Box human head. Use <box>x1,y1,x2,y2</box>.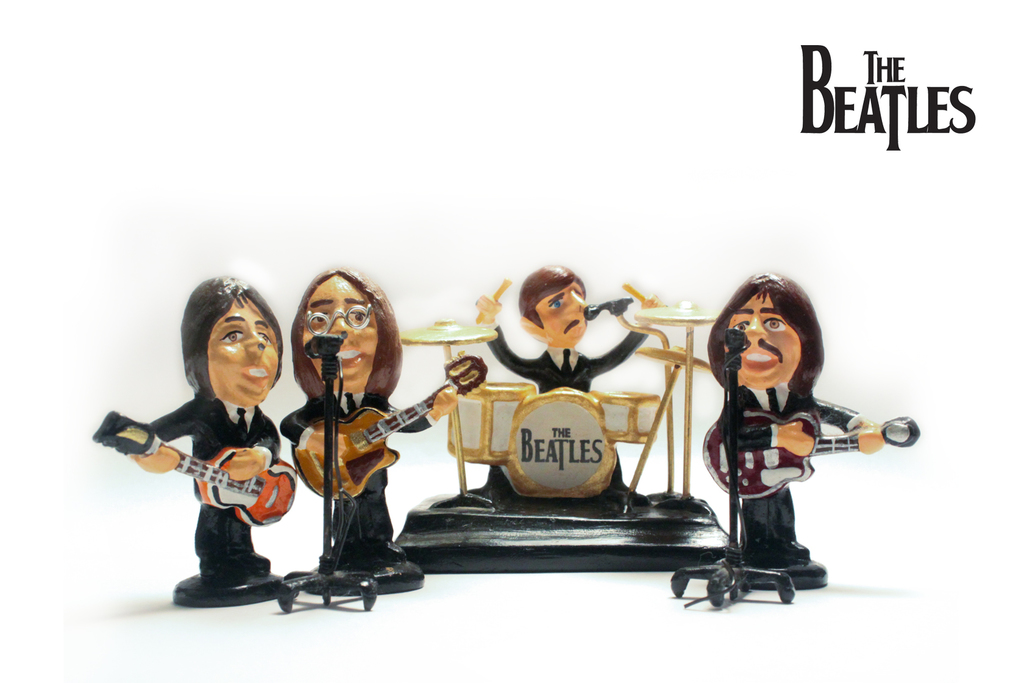
<box>704,273,825,391</box>.
